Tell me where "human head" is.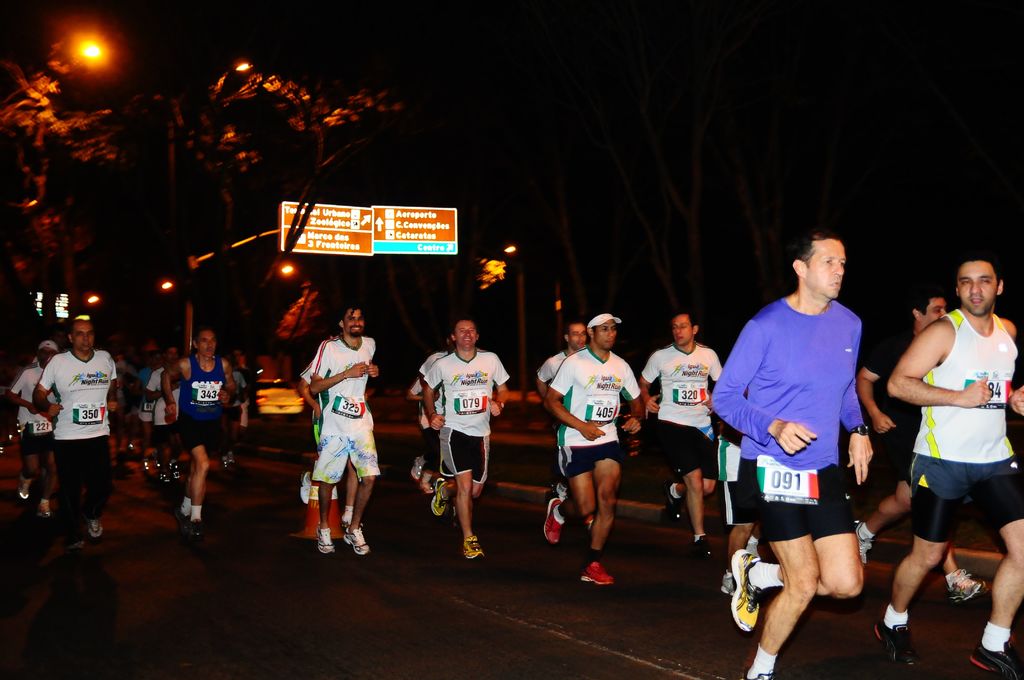
"human head" is at 451,319,476,348.
